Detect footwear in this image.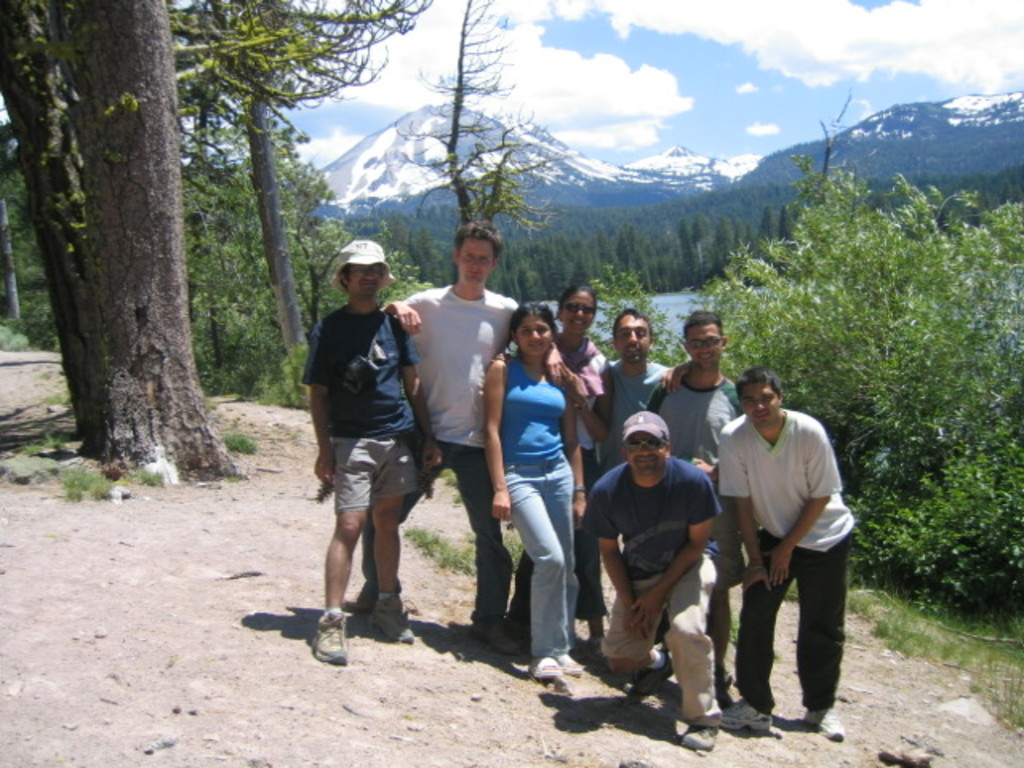
Detection: bbox(717, 698, 770, 733).
